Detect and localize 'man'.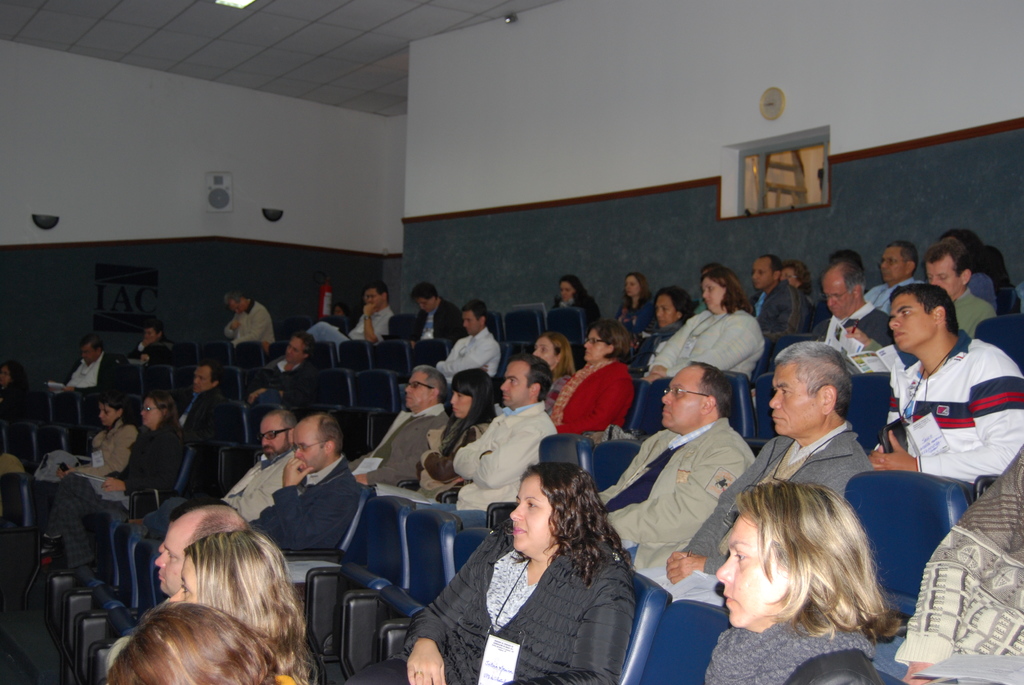
Localized at {"left": 148, "top": 504, "right": 248, "bottom": 603}.
